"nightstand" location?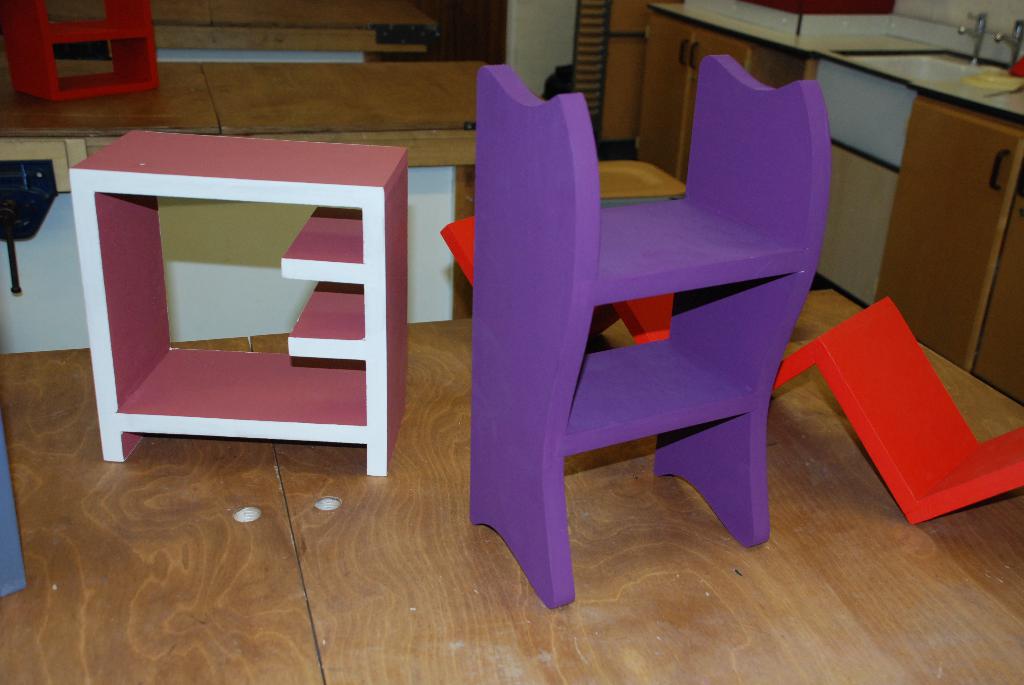
locate(65, 123, 412, 482)
